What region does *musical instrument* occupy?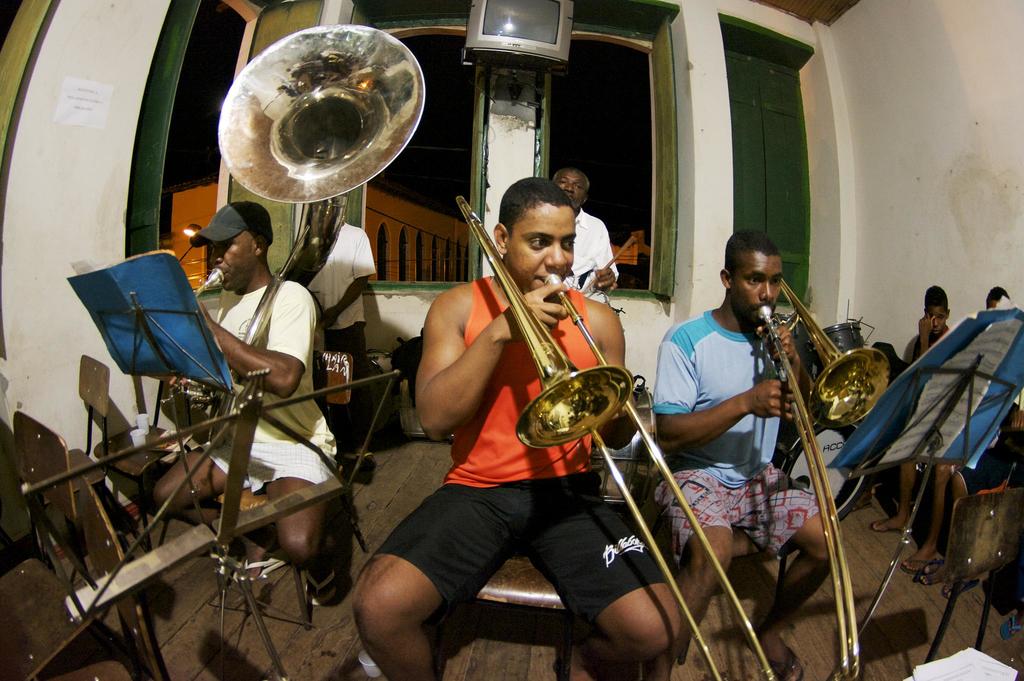
pyautogui.locateOnScreen(799, 318, 871, 376).
